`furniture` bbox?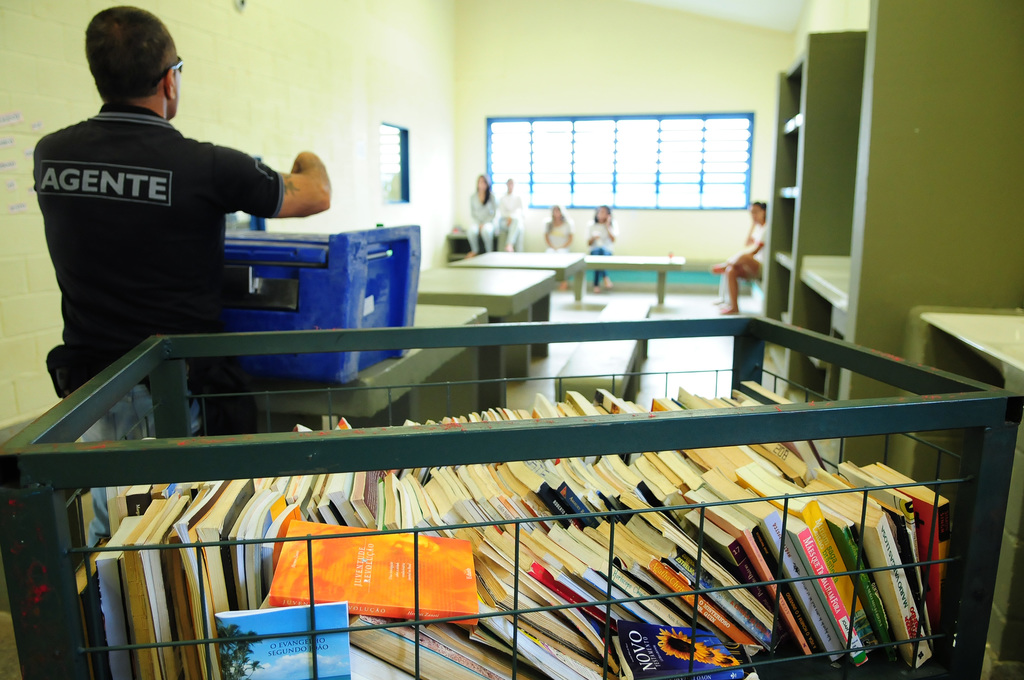
[575,253,687,304]
